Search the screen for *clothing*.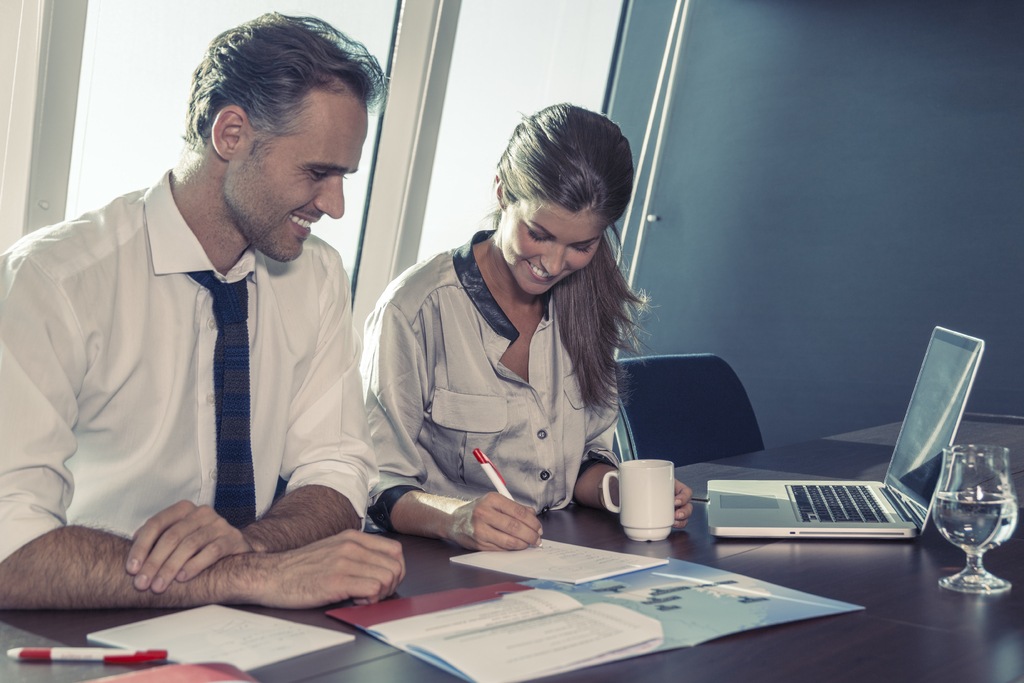
Found at [x1=0, y1=168, x2=382, y2=562].
